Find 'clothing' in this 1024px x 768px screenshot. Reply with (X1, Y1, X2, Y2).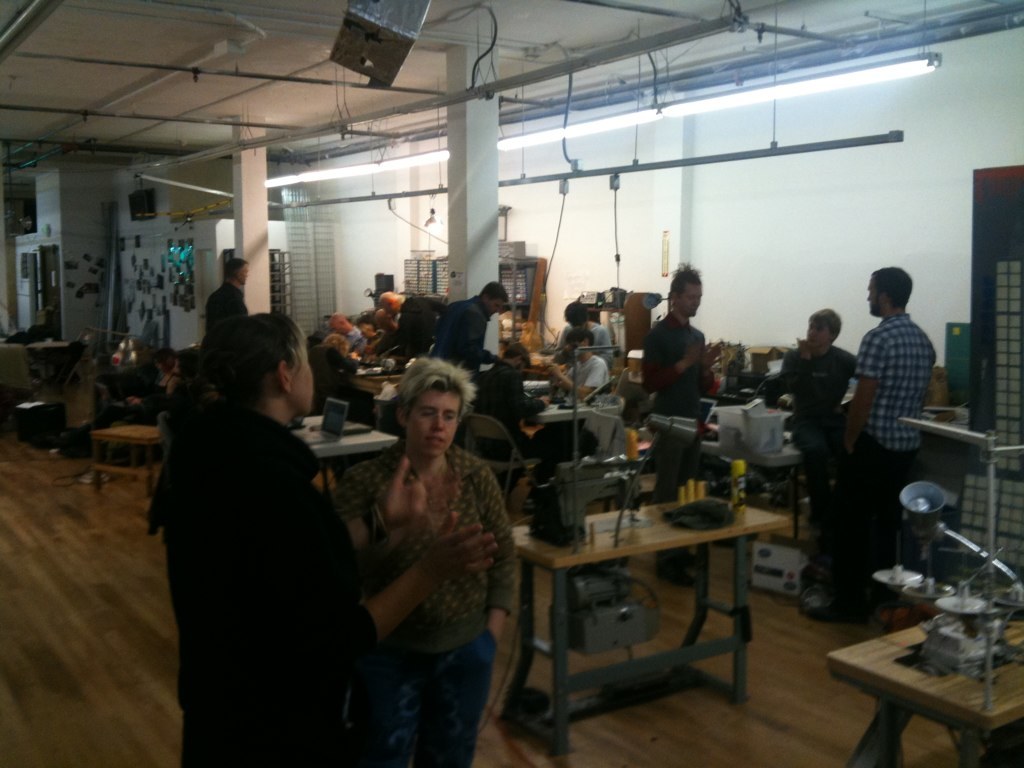
(344, 328, 358, 353).
